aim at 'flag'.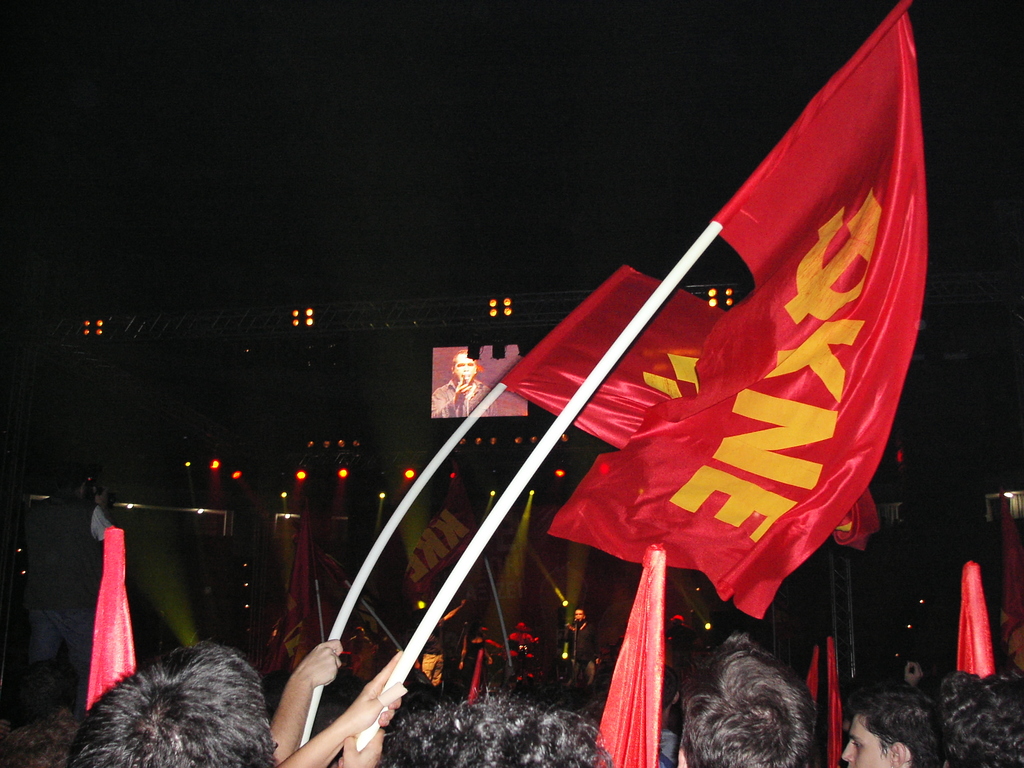
Aimed at 87:527:161:728.
